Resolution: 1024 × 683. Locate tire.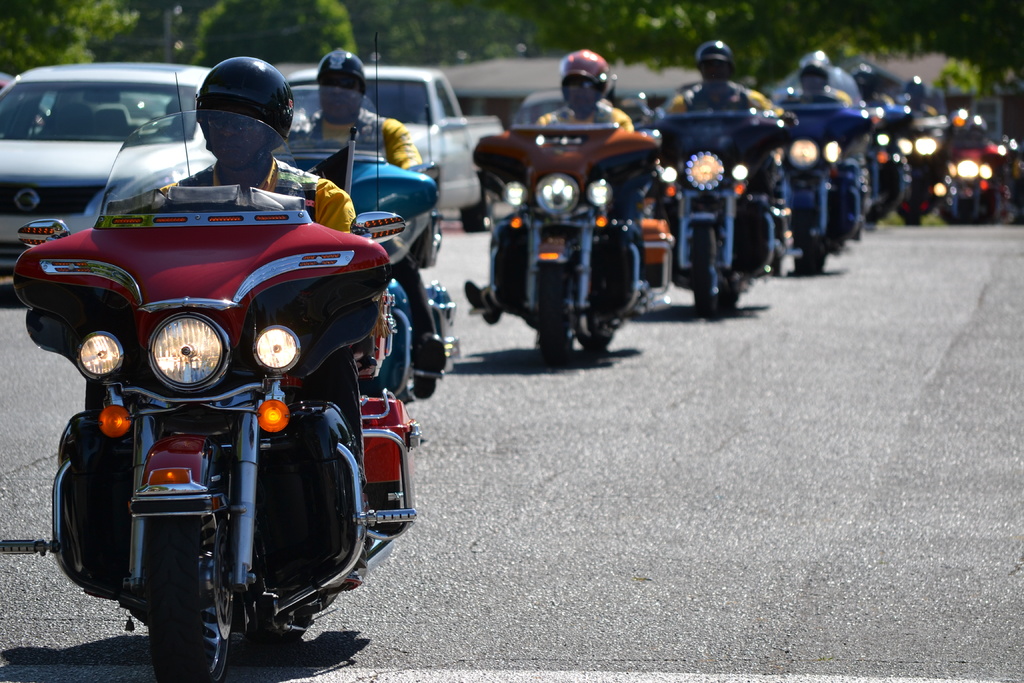
bbox(536, 267, 569, 361).
